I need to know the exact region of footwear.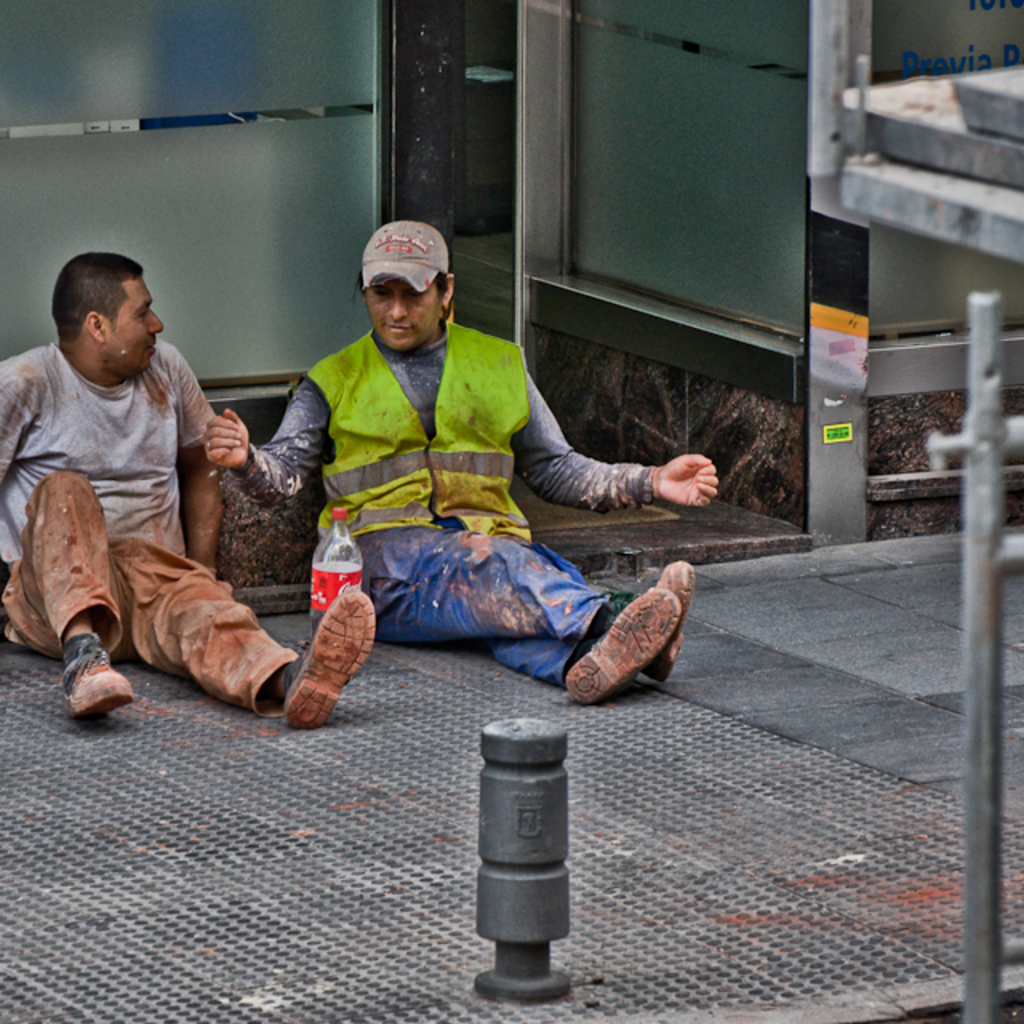
Region: 64, 637, 131, 722.
